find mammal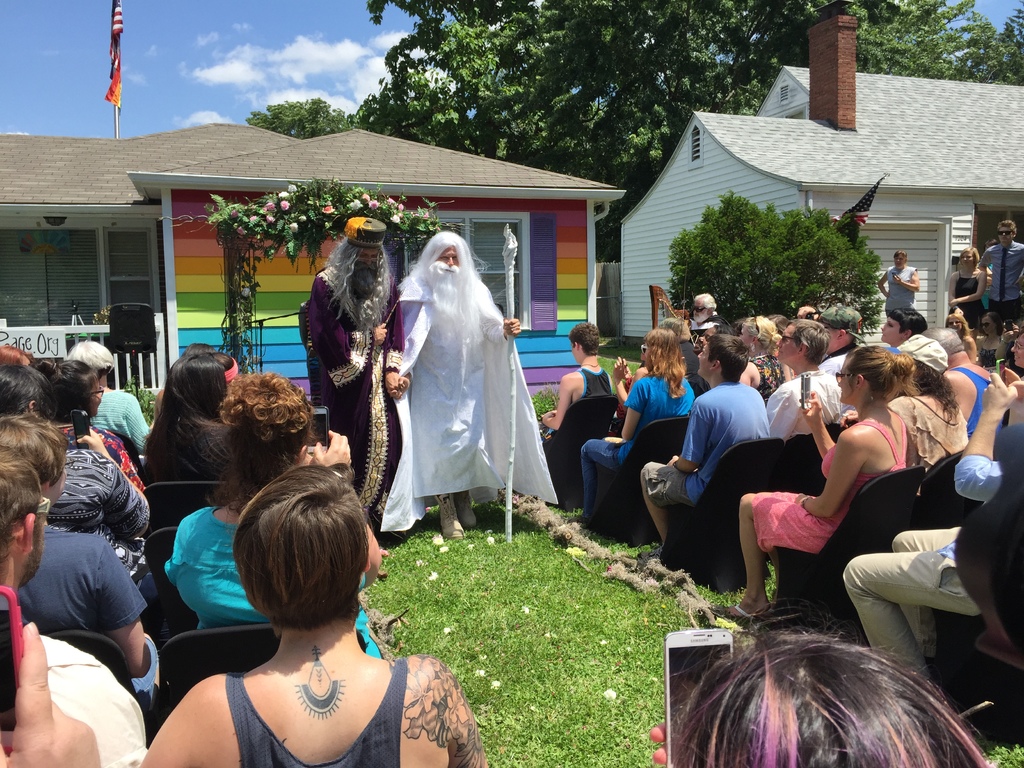
163 351 250 477
